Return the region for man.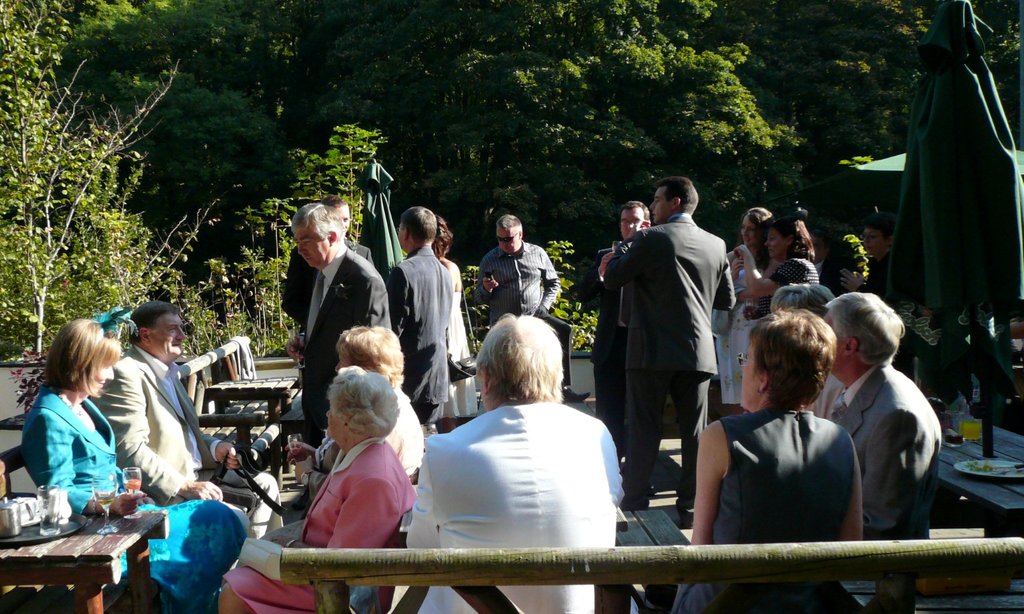
(282, 194, 372, 324).
